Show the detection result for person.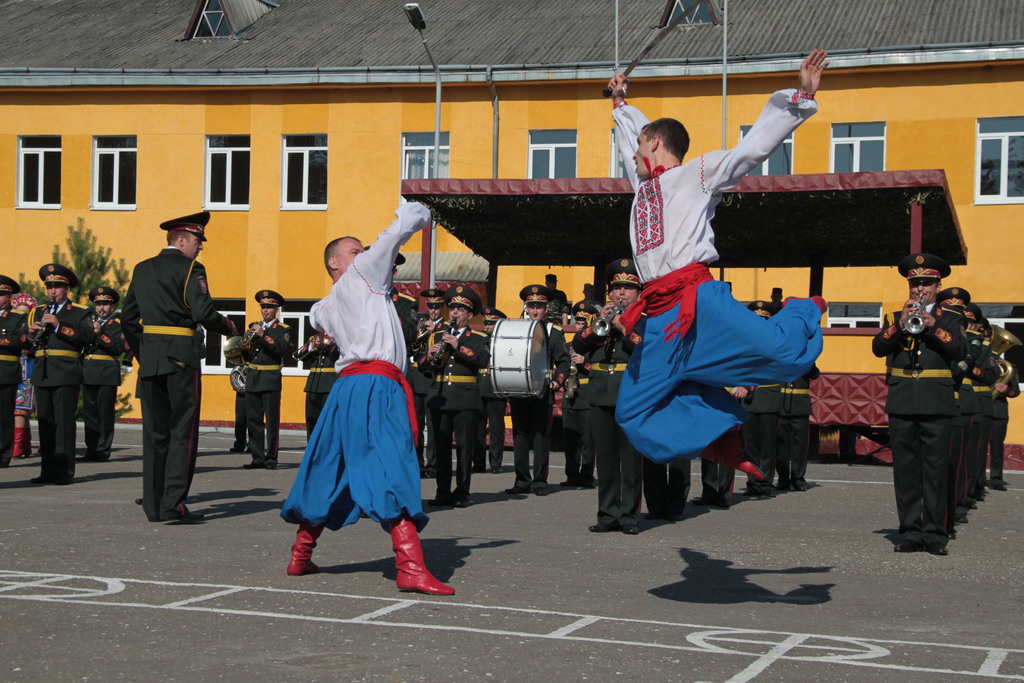
<bbox>117, 205, 234, 519</bbox>.
